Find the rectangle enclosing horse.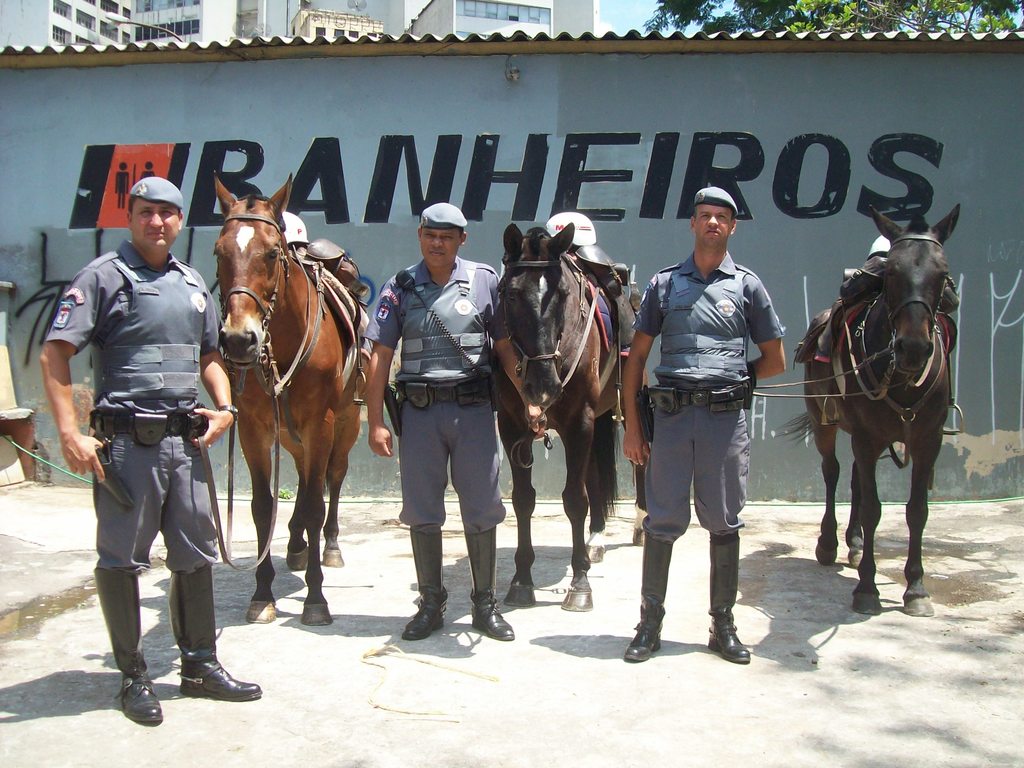
794,205,964,617.
